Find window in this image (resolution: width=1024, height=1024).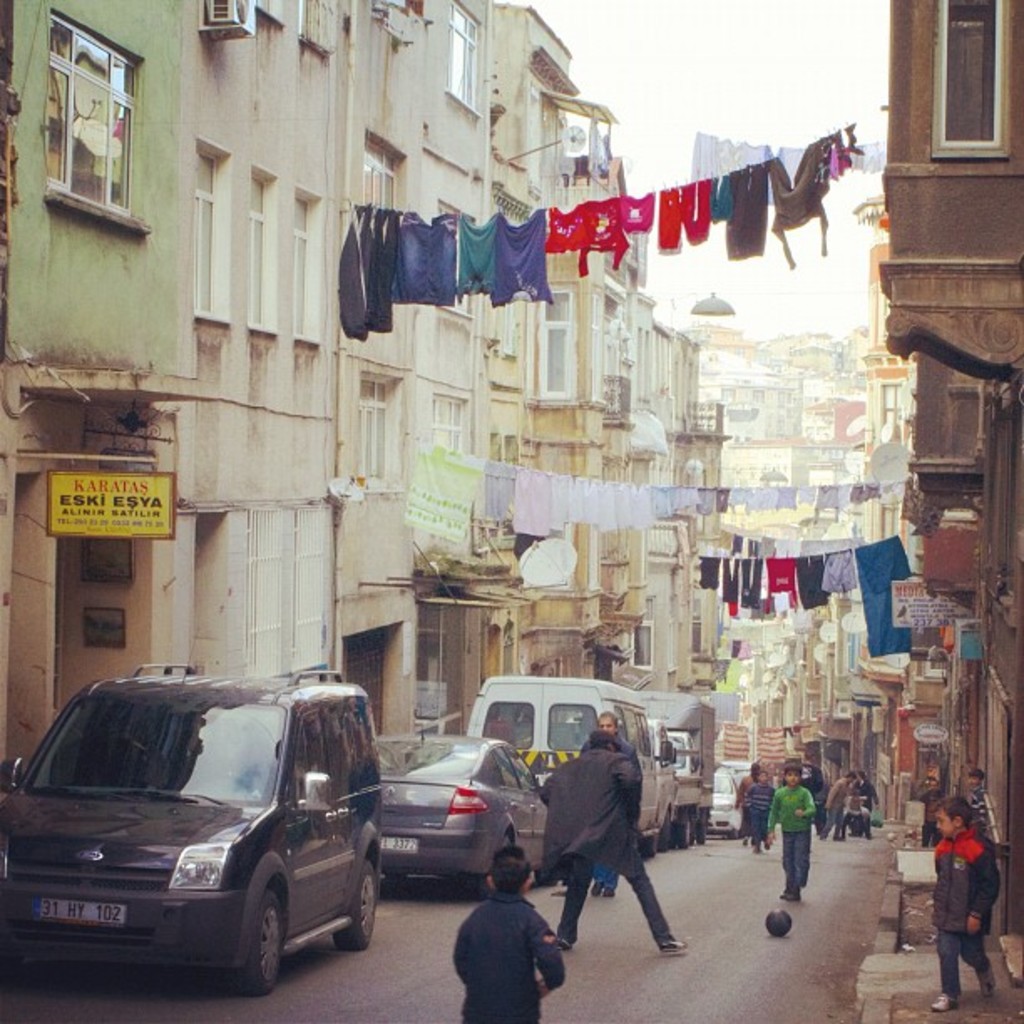
(194,144,231,328).
